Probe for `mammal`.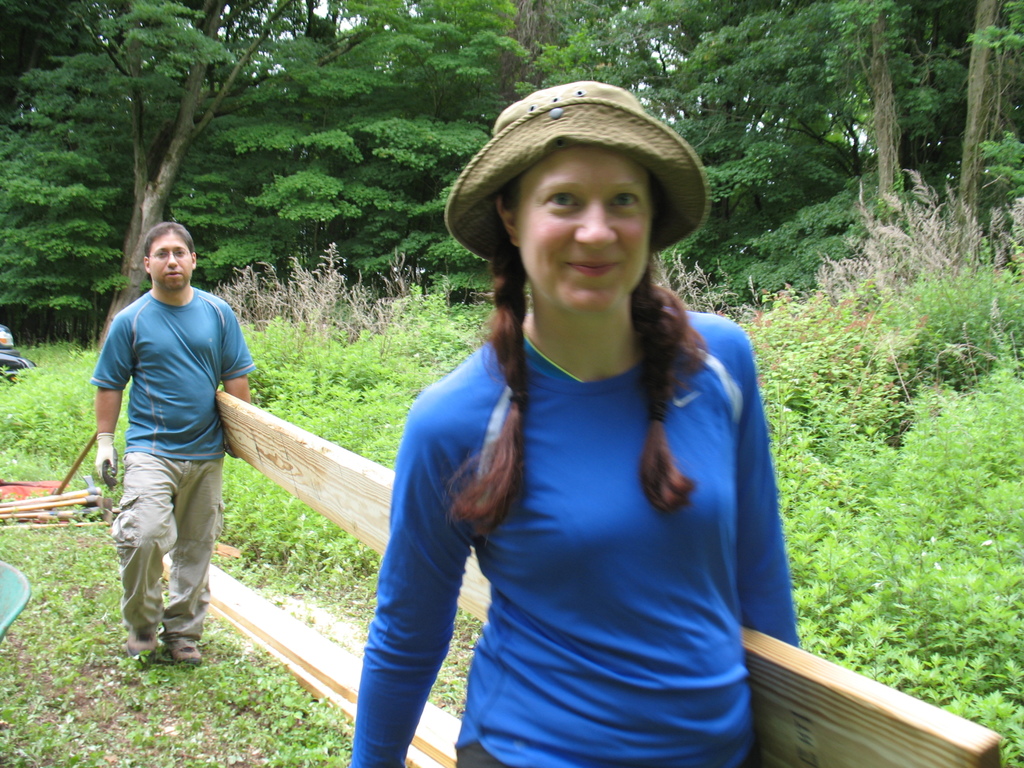
Probe result: BBox(86, 225, 260, 664).
